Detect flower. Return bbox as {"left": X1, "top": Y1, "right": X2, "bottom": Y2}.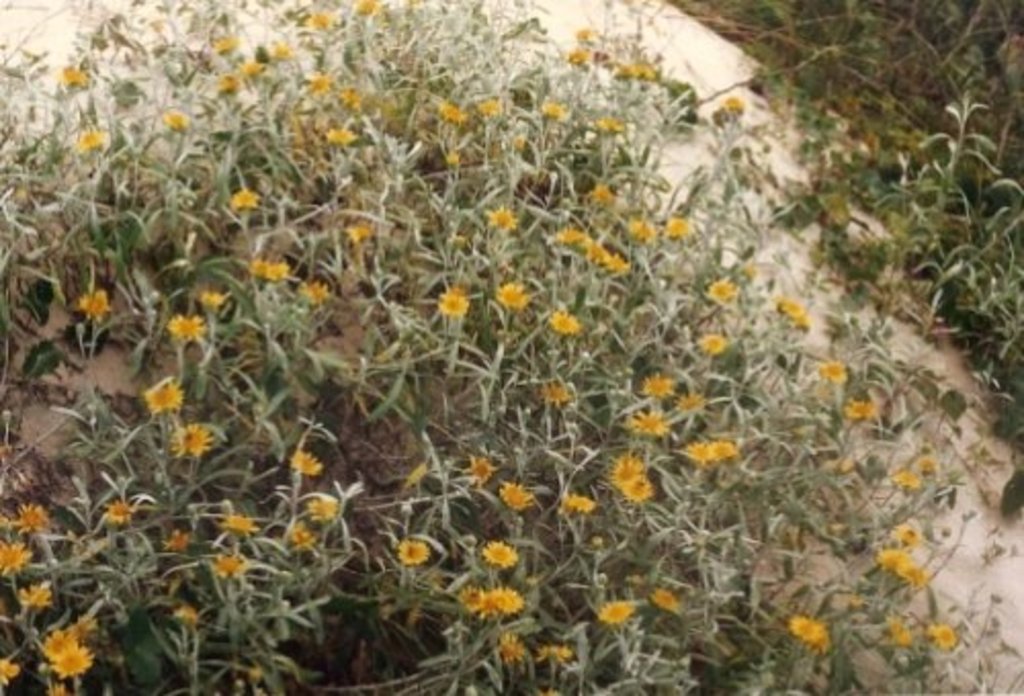
{"left": 483, "top": 201, "right": 516, "bottom": 231}.
